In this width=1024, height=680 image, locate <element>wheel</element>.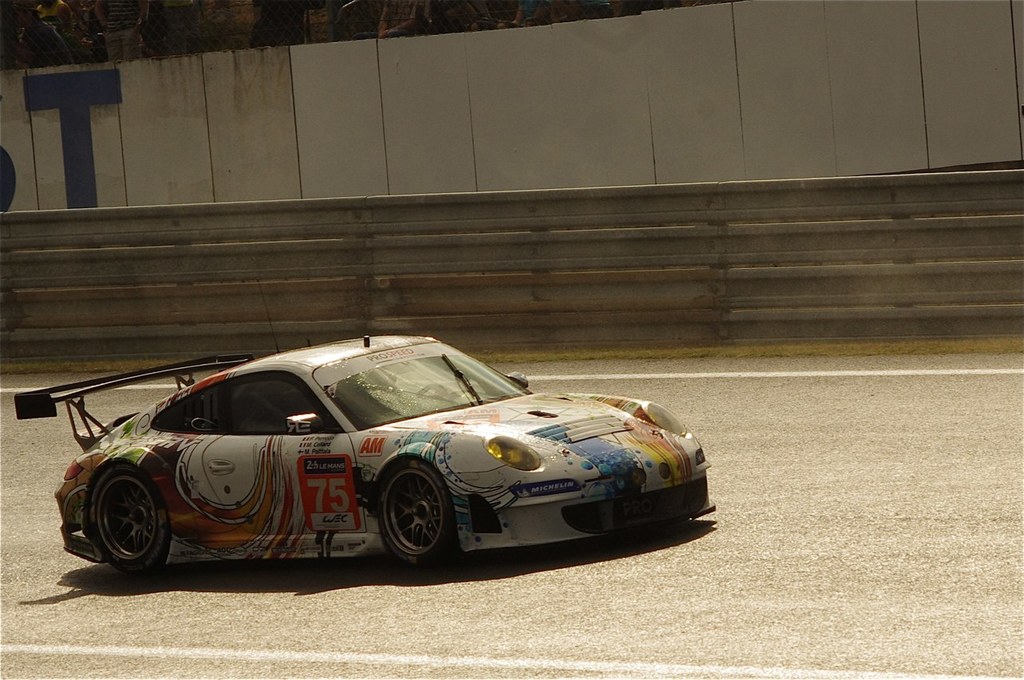
Bounding box: box(97, 472, 166, 578).
